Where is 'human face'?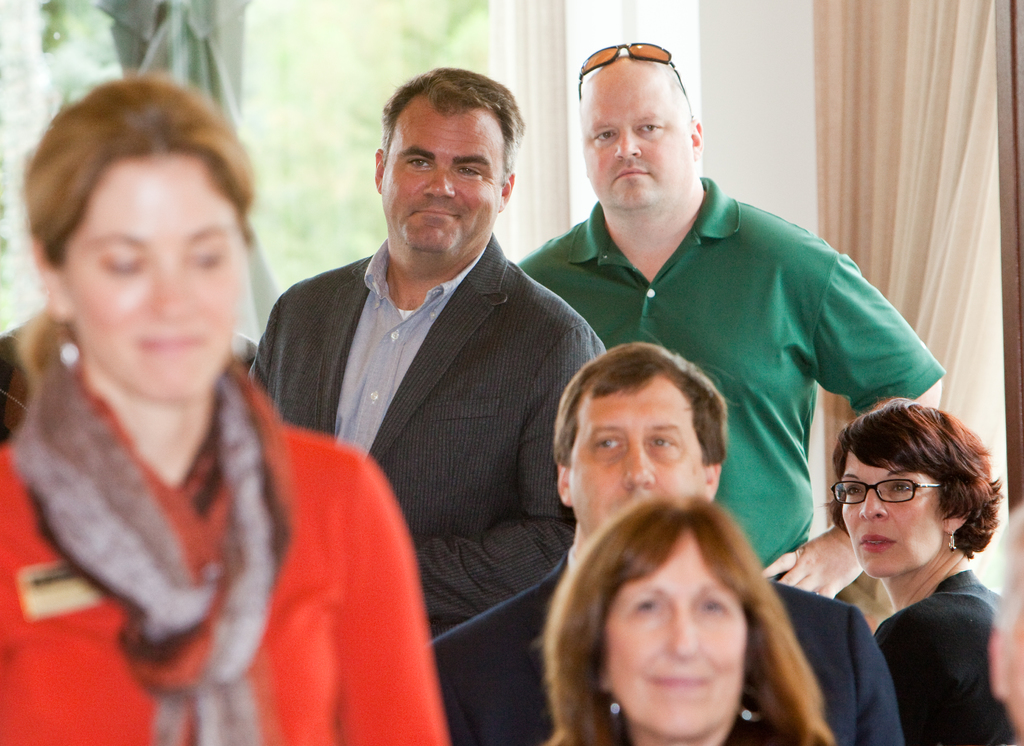
{"left": 582, "top": 58, "right": 689, "bottom": 213}.
